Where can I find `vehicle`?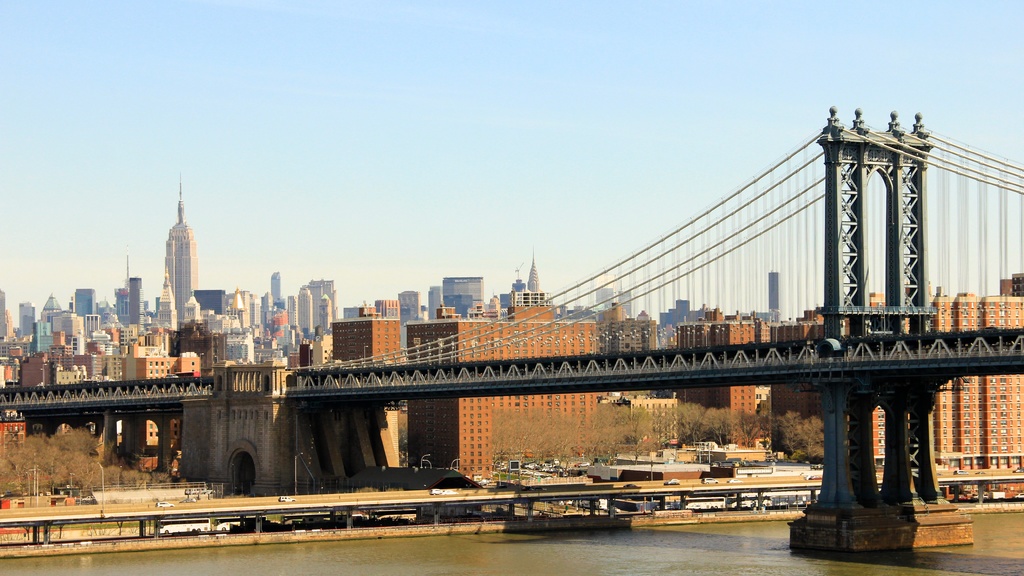
You can find it at bbox(158, 516, 212, 534).
